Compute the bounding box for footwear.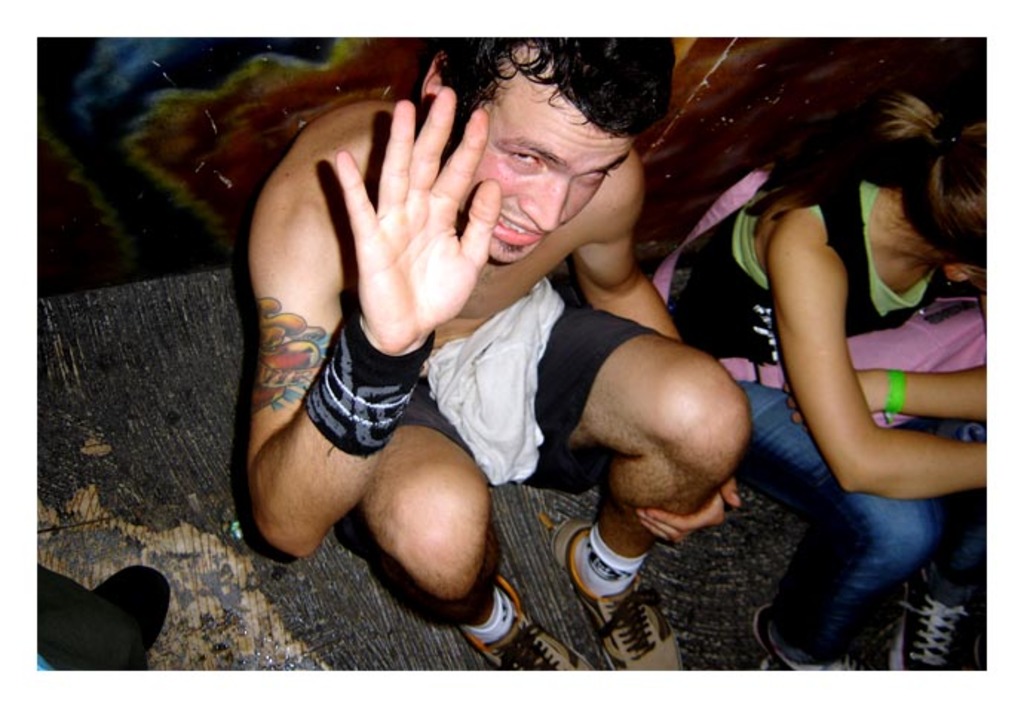
box=[462, 574, 597, 669].
